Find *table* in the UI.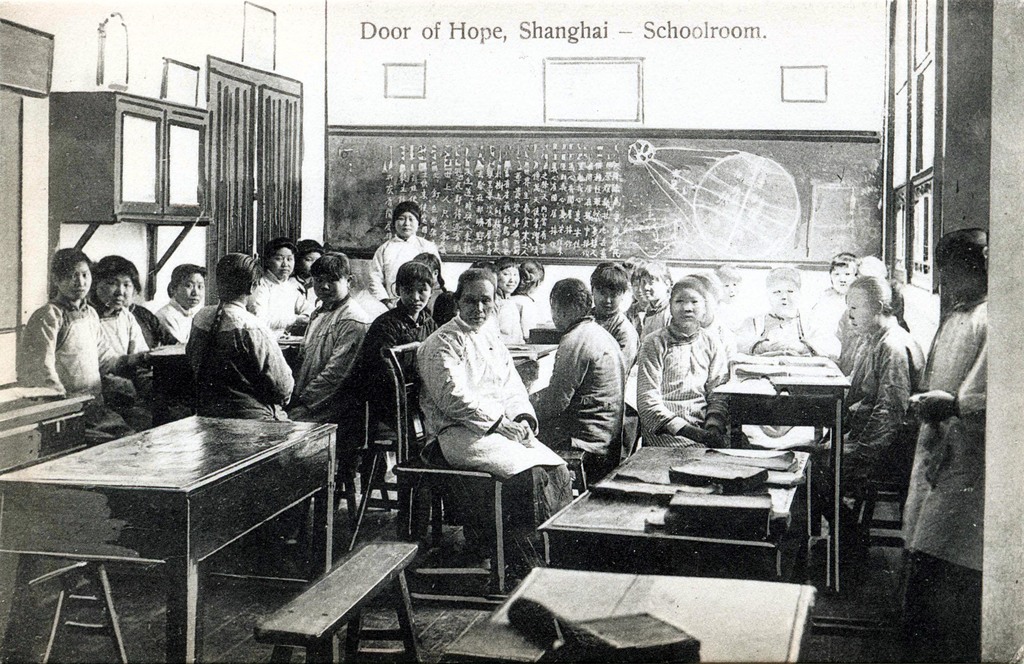
UI element at bbox=(20, 388, 334, 636).
